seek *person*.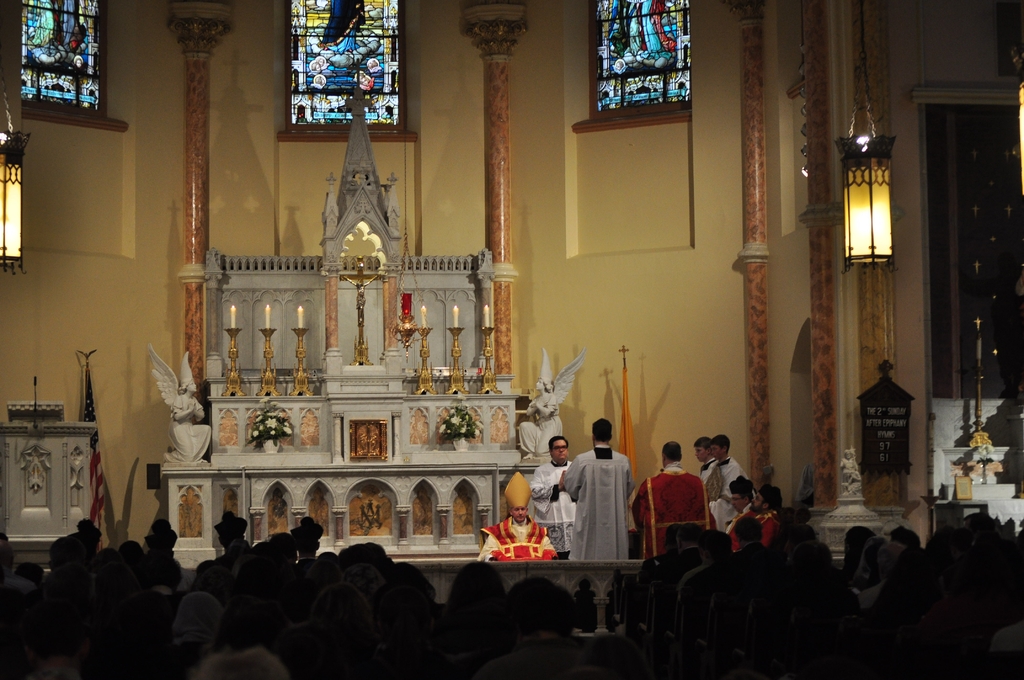
[left=742, top=488, right=790, bottom=542].
